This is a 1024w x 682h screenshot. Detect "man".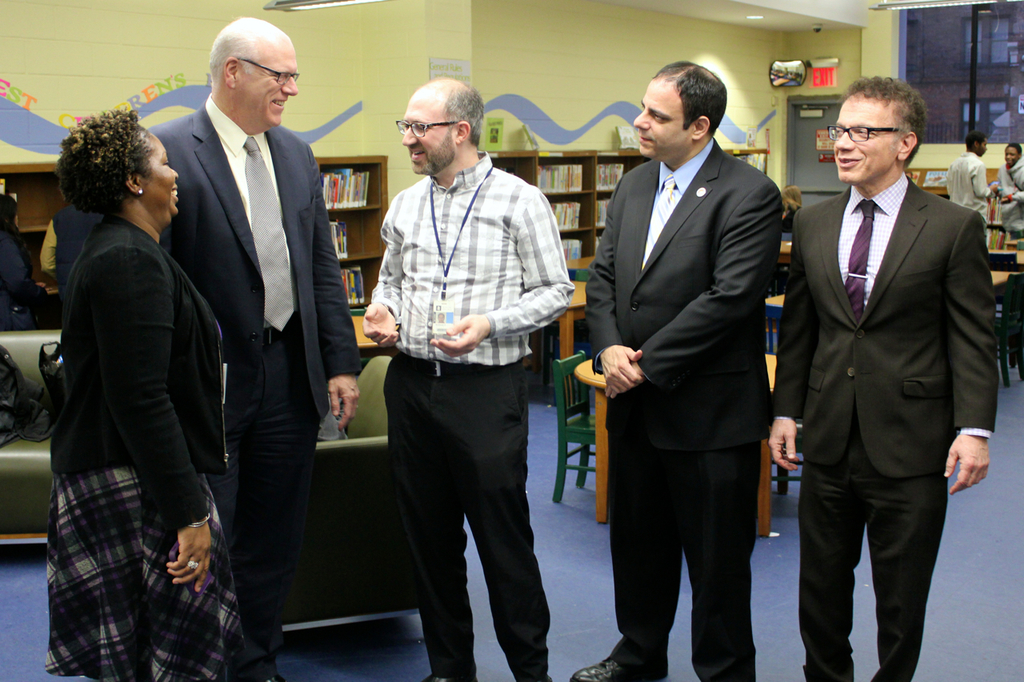
box(942, 130, 1001, 249).
